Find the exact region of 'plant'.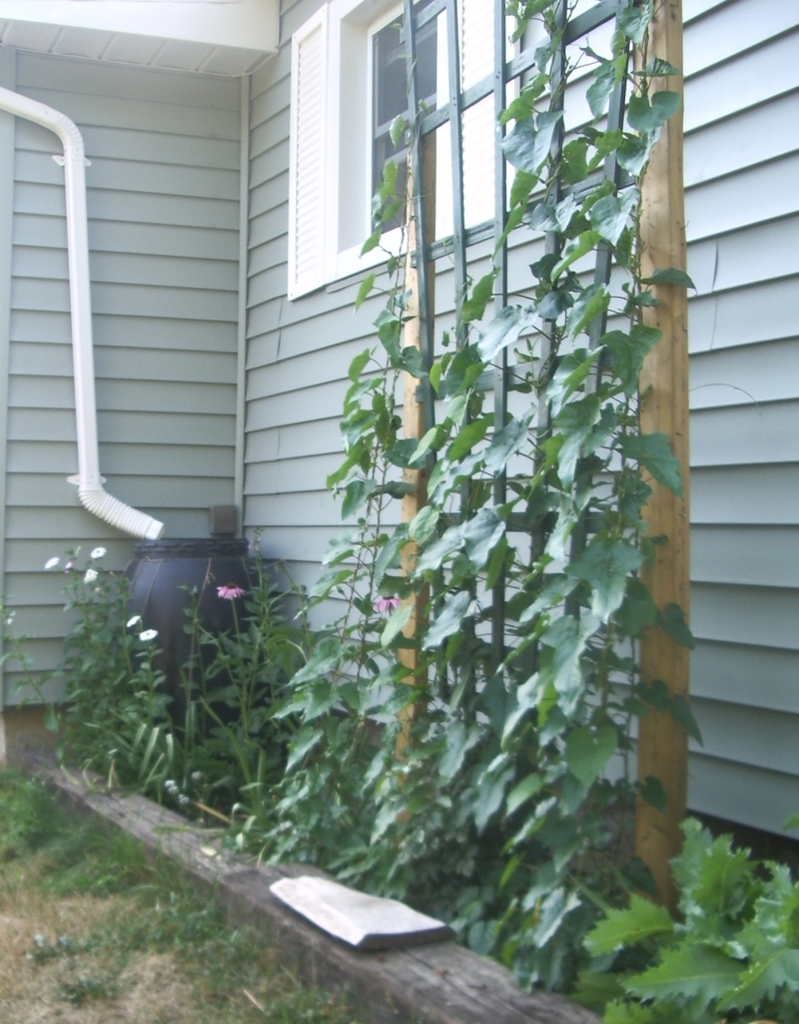
Exact region: left=49, top=966, right=110, bottom=1003.
